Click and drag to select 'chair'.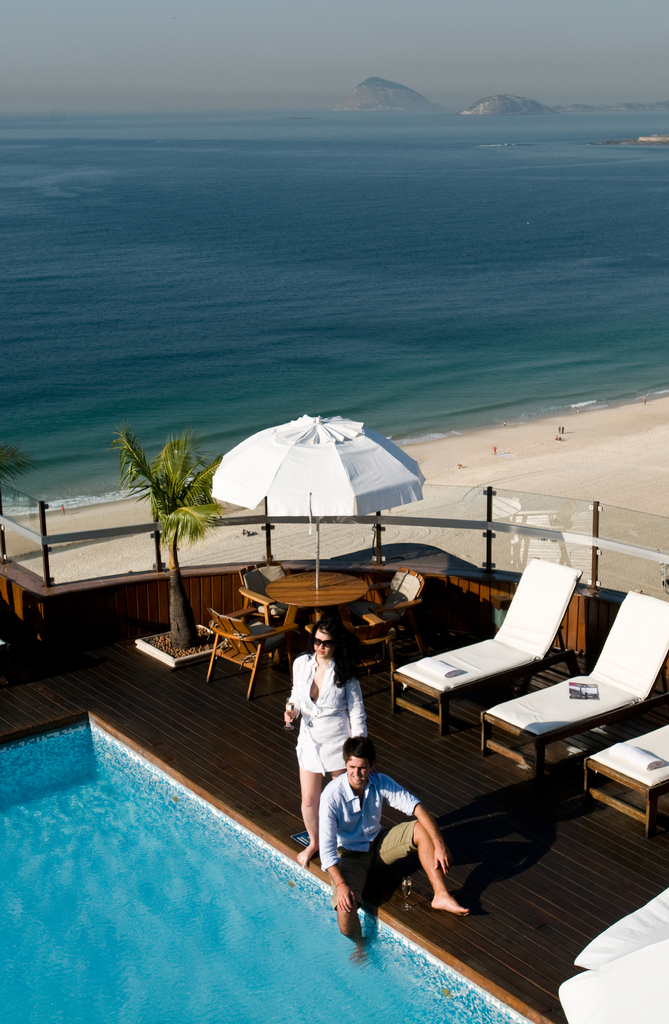
Selection: x1=314, y1=616, x2=393, y2=714.
